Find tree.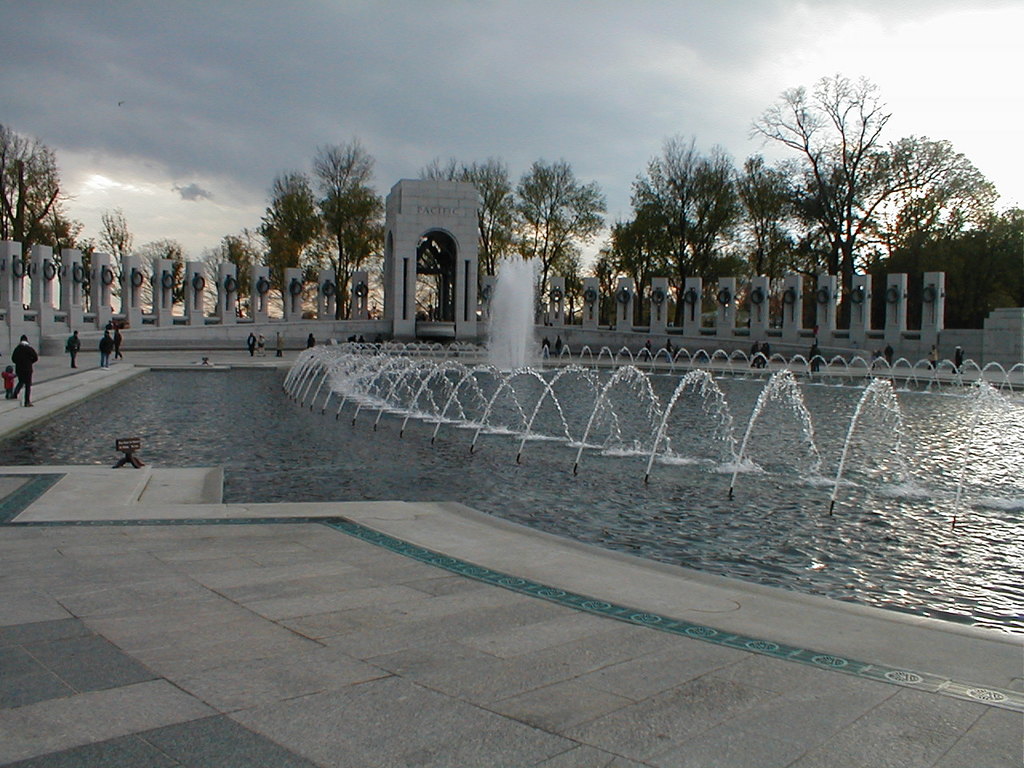
x1=316, y1=136, x2=390, y2=322.
